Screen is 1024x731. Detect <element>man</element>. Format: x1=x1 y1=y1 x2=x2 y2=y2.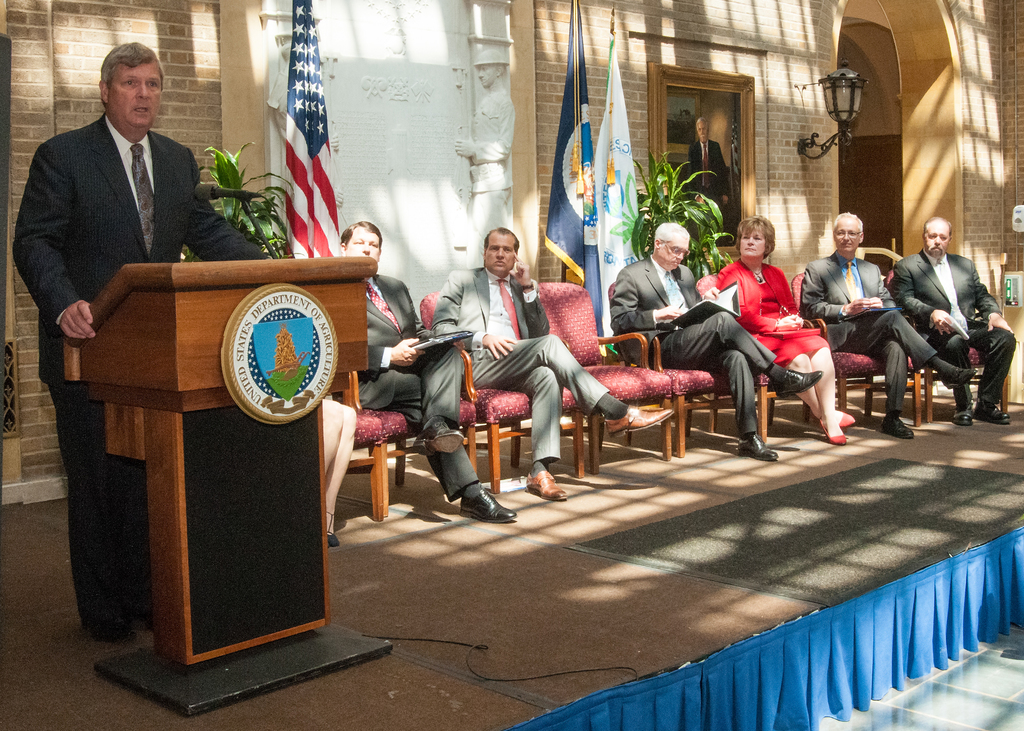
x1=8 y1=41 x2=269 y2=636.
